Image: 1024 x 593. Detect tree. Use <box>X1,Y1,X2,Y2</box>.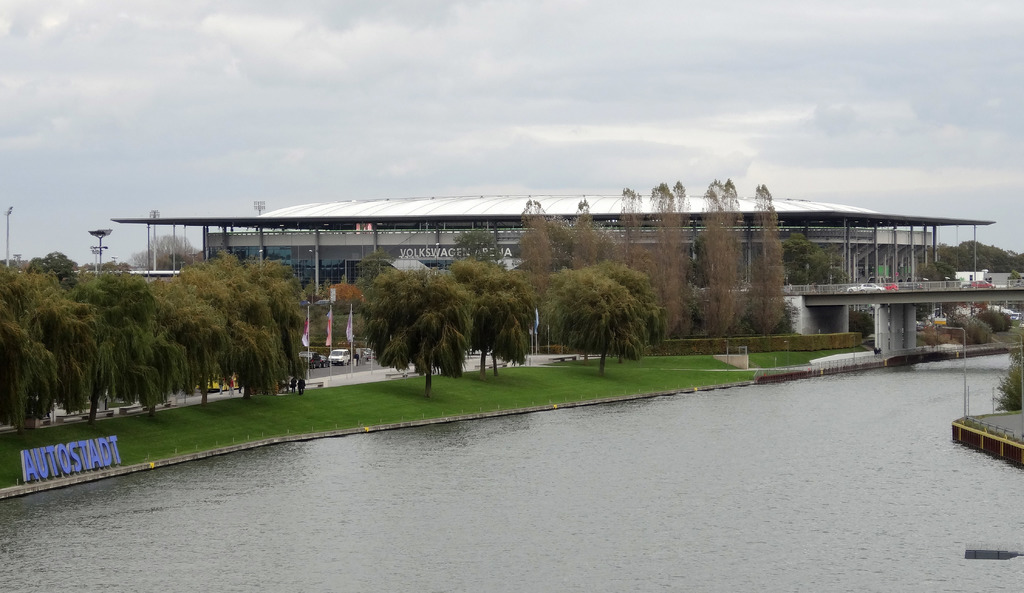
<box>614,184,647,275</box>.
